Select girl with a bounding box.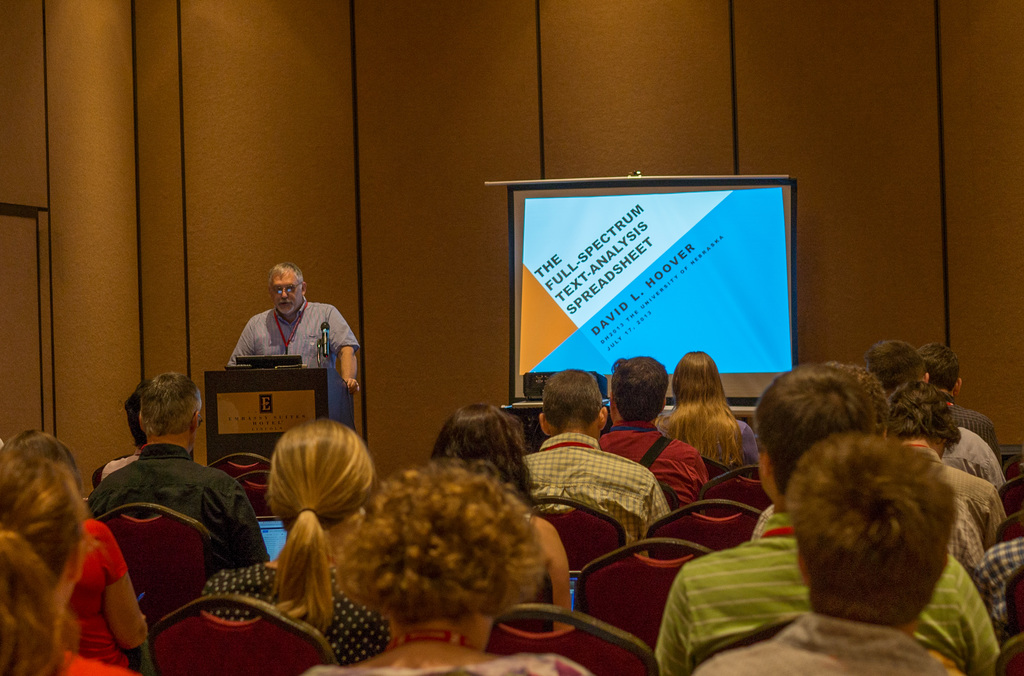
655, 350, 761, 477.
